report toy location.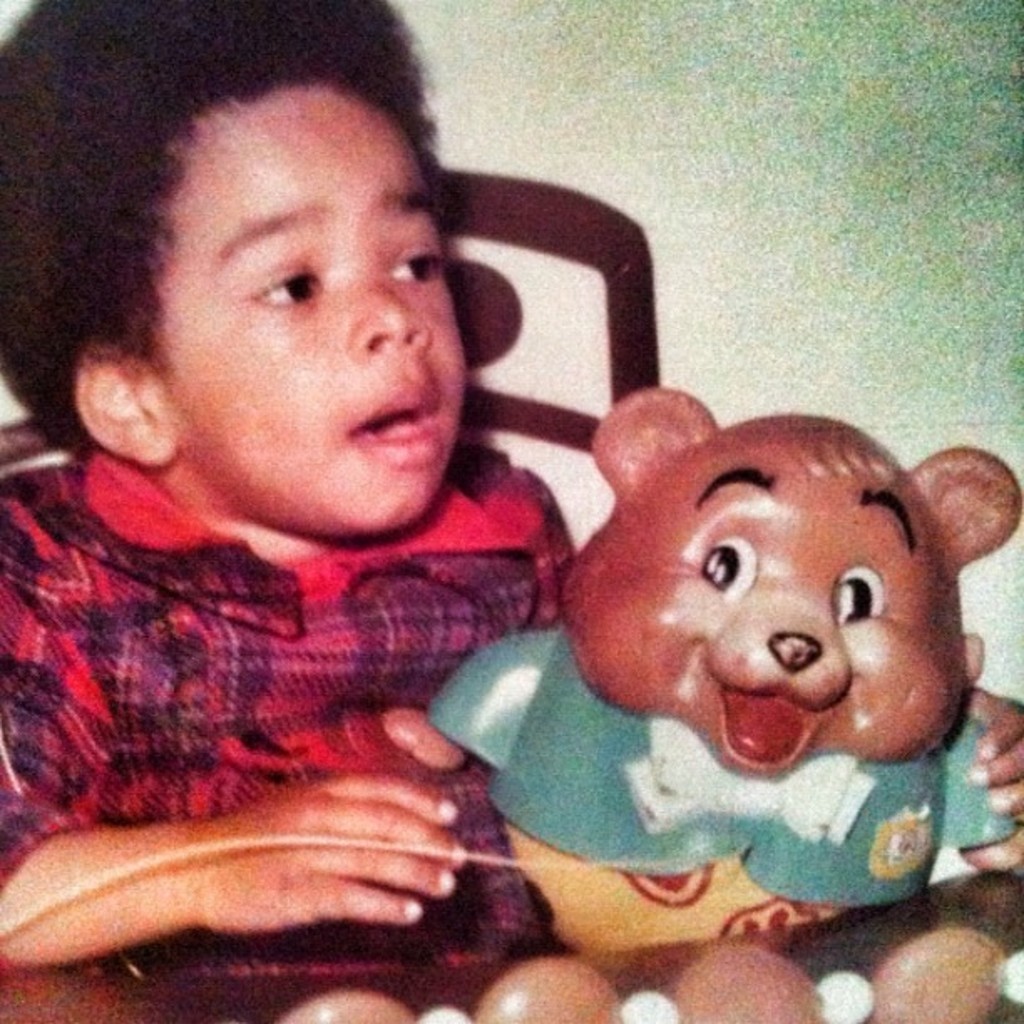
Report: [x1=383, y1=376, x2=1016, y2=949].
